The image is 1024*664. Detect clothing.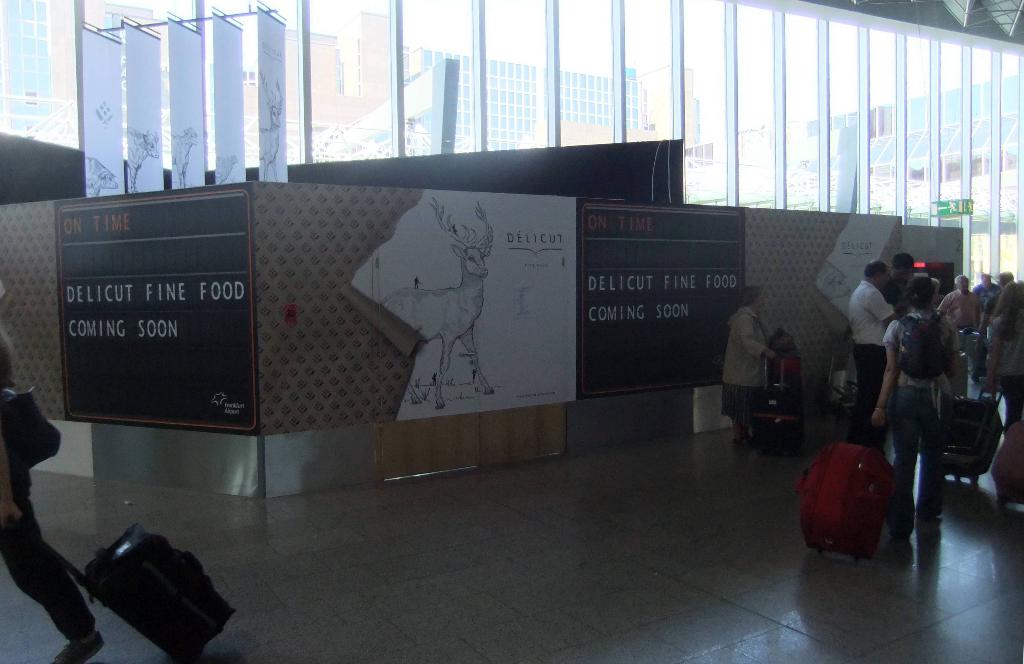
Detection: 977:279:1001:316.
